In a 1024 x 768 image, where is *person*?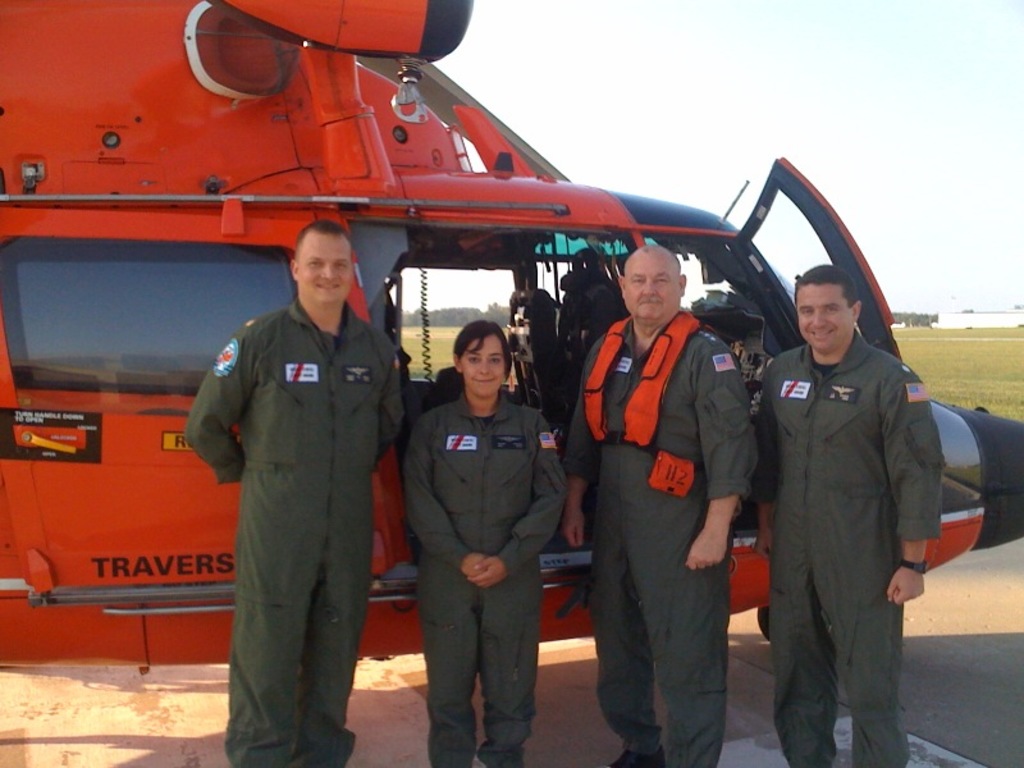
[401,317,566,767].
